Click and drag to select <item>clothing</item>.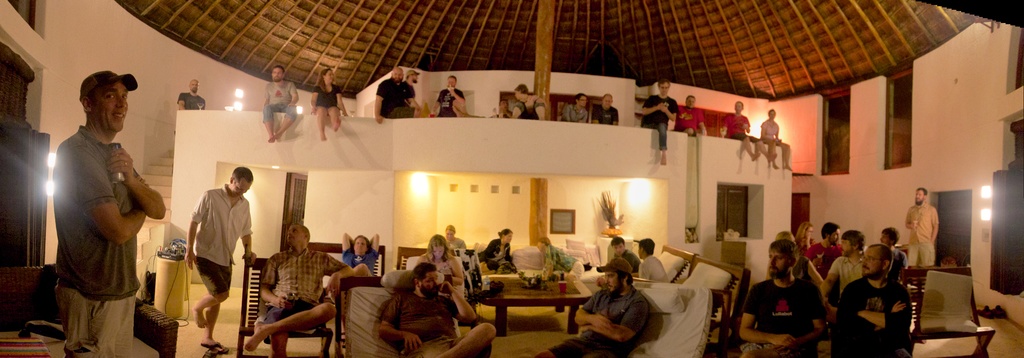
Selection: detection(344, 247, 380, 278).
